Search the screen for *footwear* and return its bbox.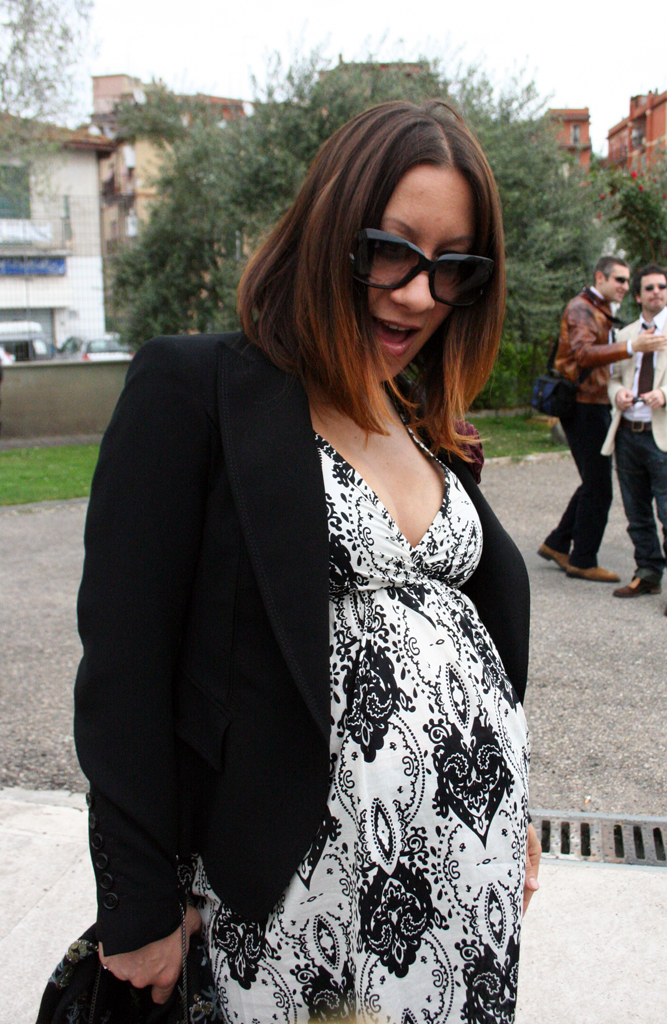
Found: 613,574,663,595.
